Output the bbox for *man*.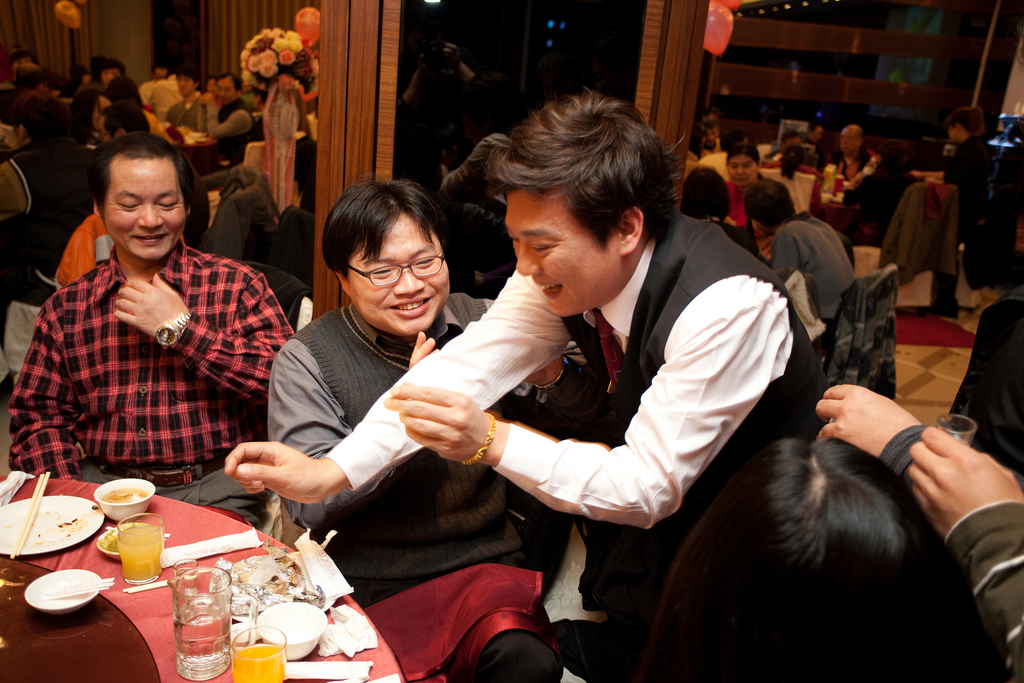
region(261, 171, 598, 682).
